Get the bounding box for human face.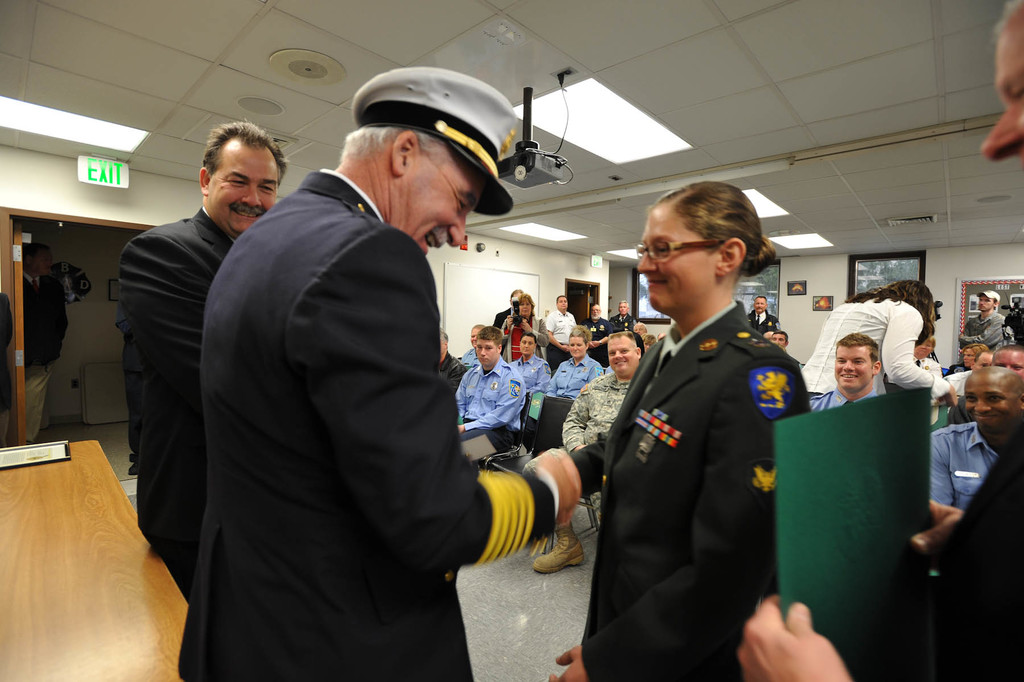
locate(833, 347, 871, 390).
